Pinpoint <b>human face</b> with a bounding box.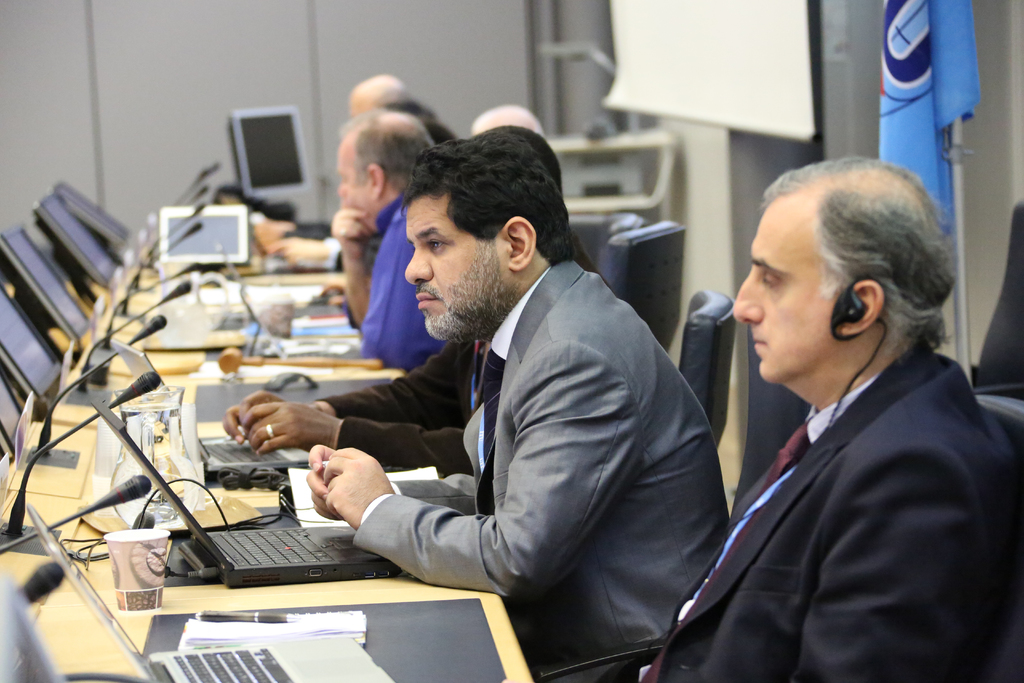
(left=730, top=202, right=844, bottom=382).
